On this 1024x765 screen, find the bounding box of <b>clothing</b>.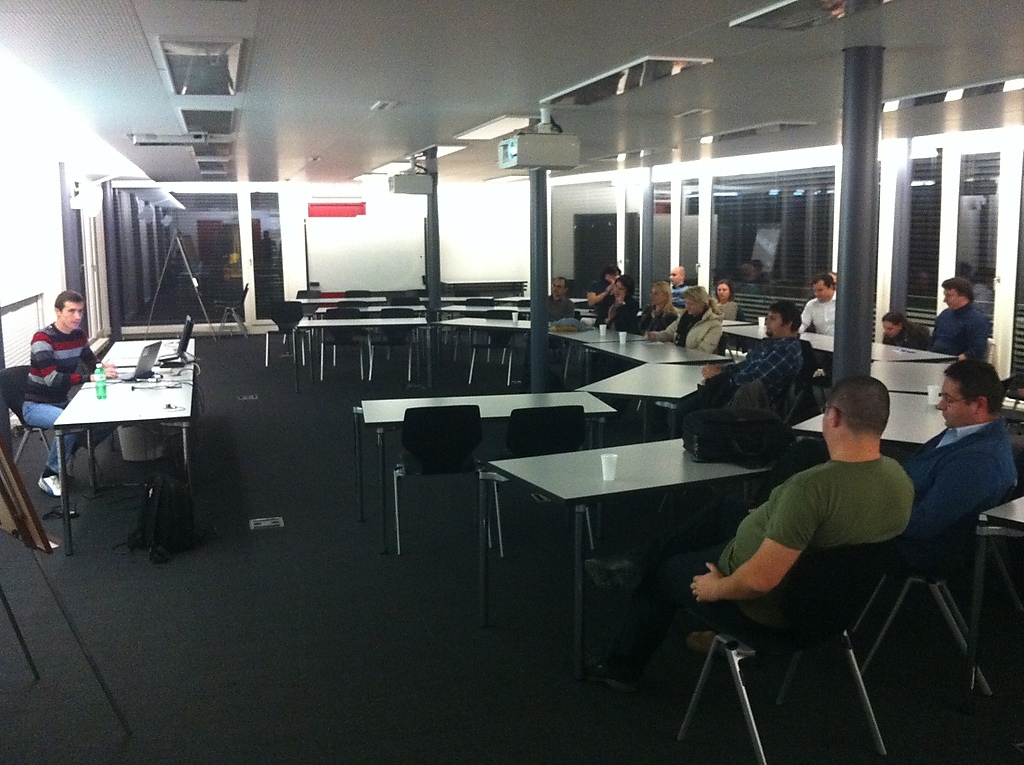
Bounding box: detection(590, 289, 644, 332).
